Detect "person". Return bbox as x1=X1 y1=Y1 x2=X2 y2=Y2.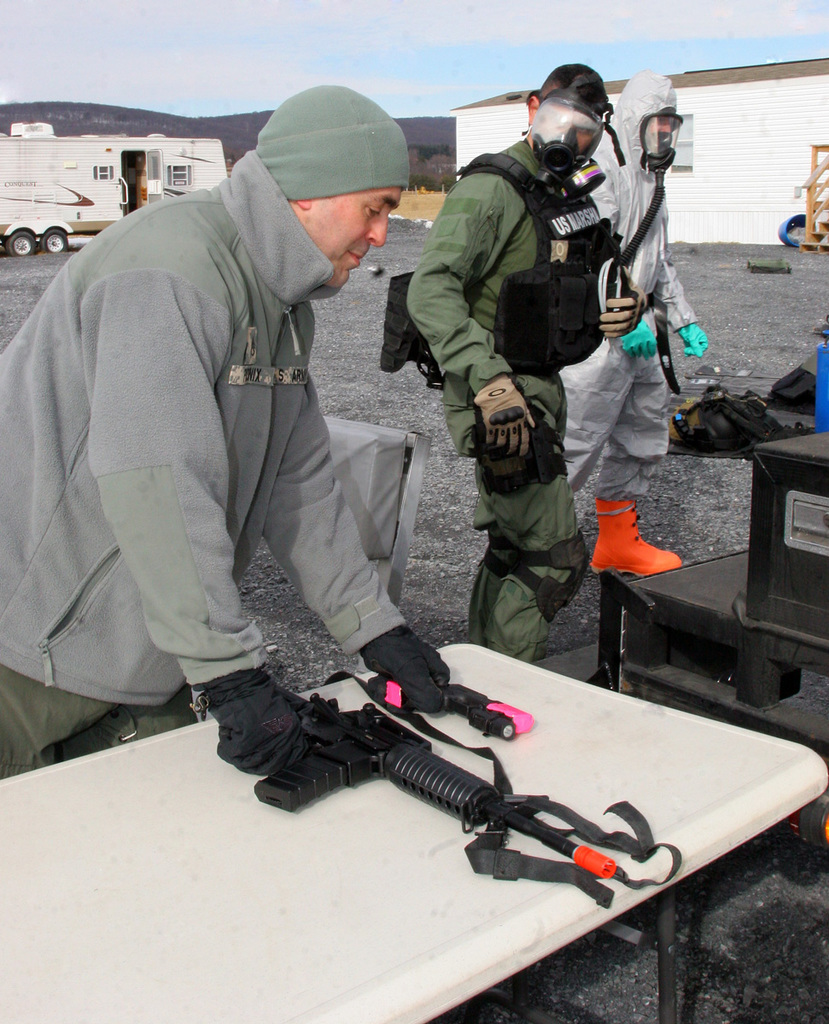
x1=0 y1=81 x2=454 y2=794.
